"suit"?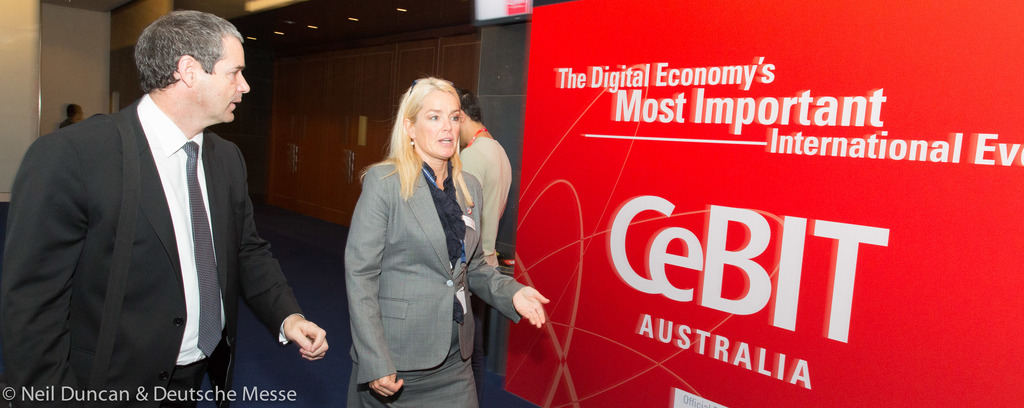
x1=22, y1=24, x2=297, y2=402
